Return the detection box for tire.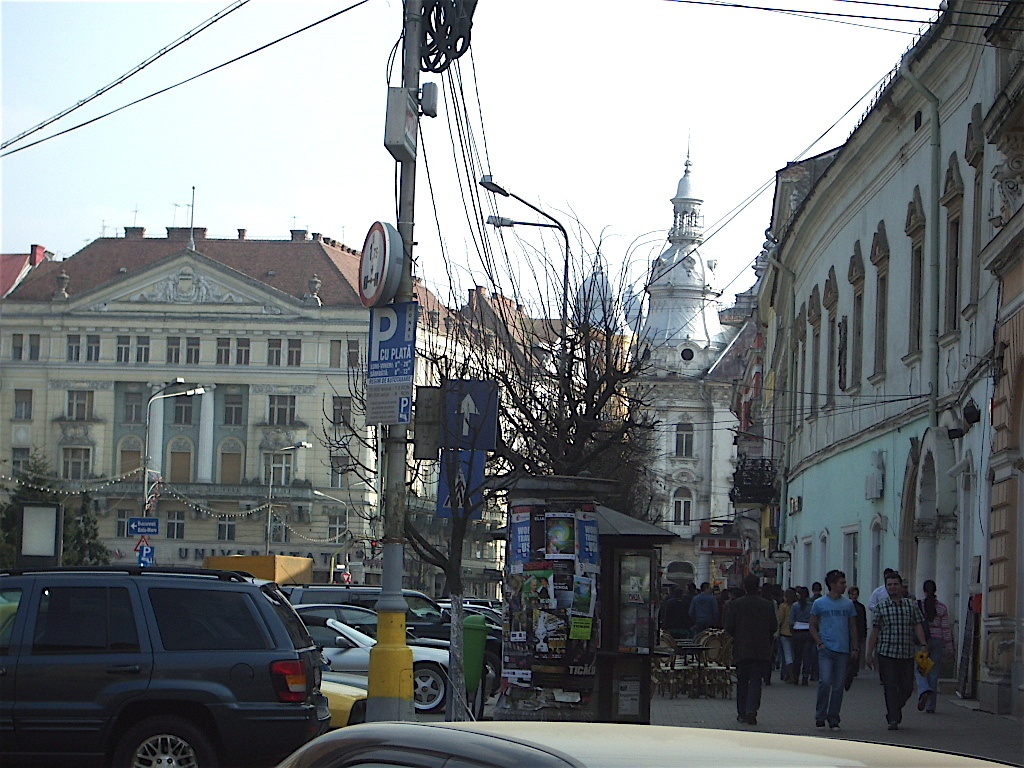
Rect(116, 715, 222, 767).
